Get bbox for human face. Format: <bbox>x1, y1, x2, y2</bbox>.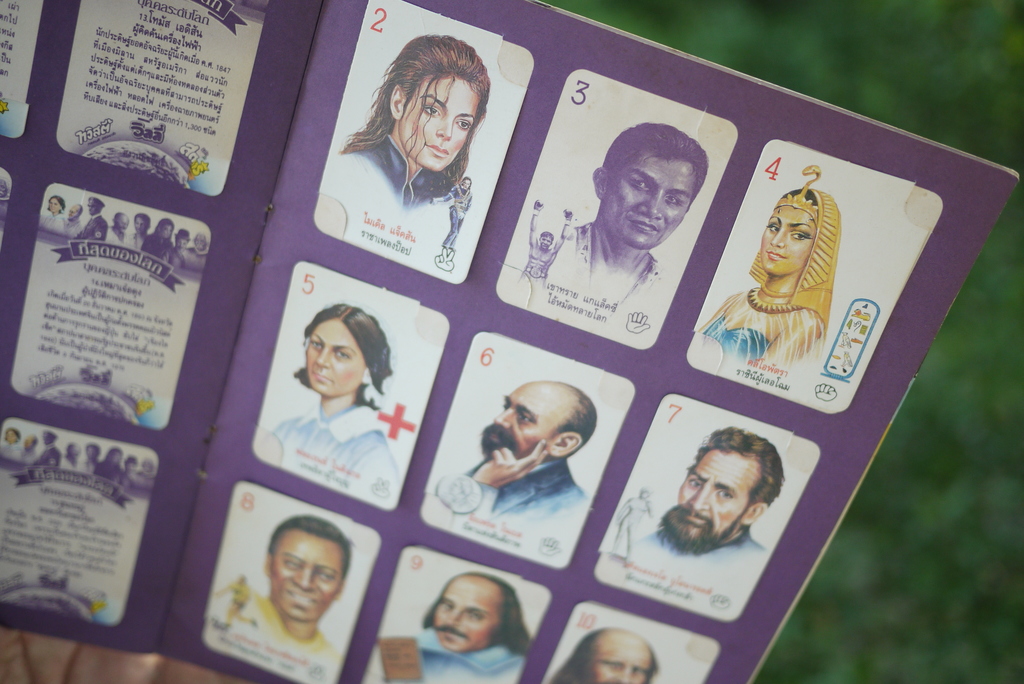
<bbox>163, 221, 172, 241</bbox>.
